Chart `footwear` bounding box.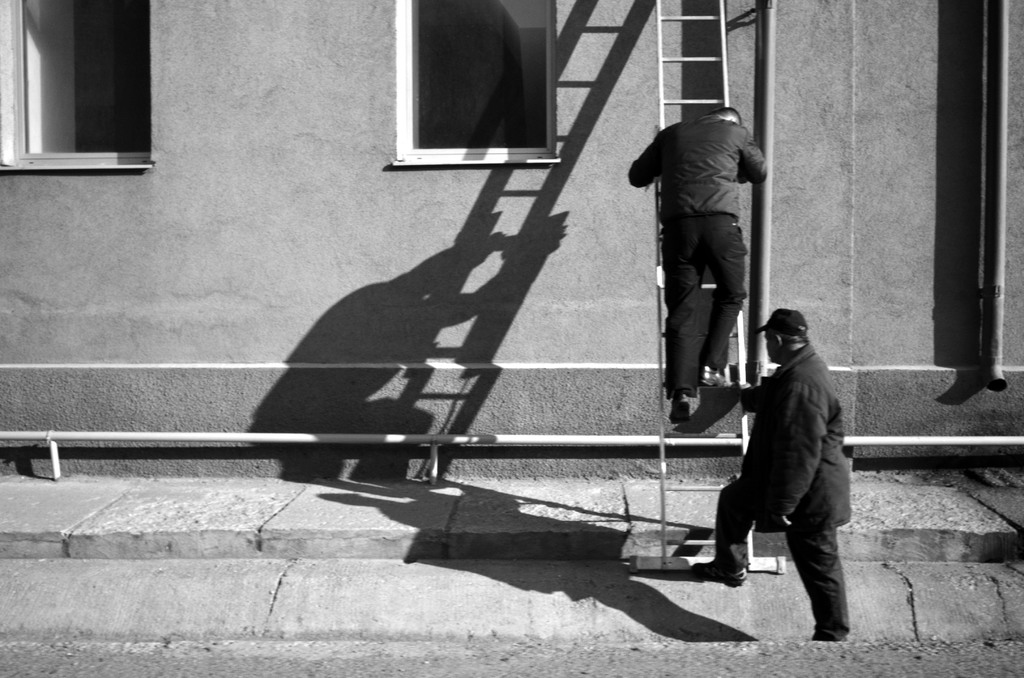
Charted: 696,352,730,390.
